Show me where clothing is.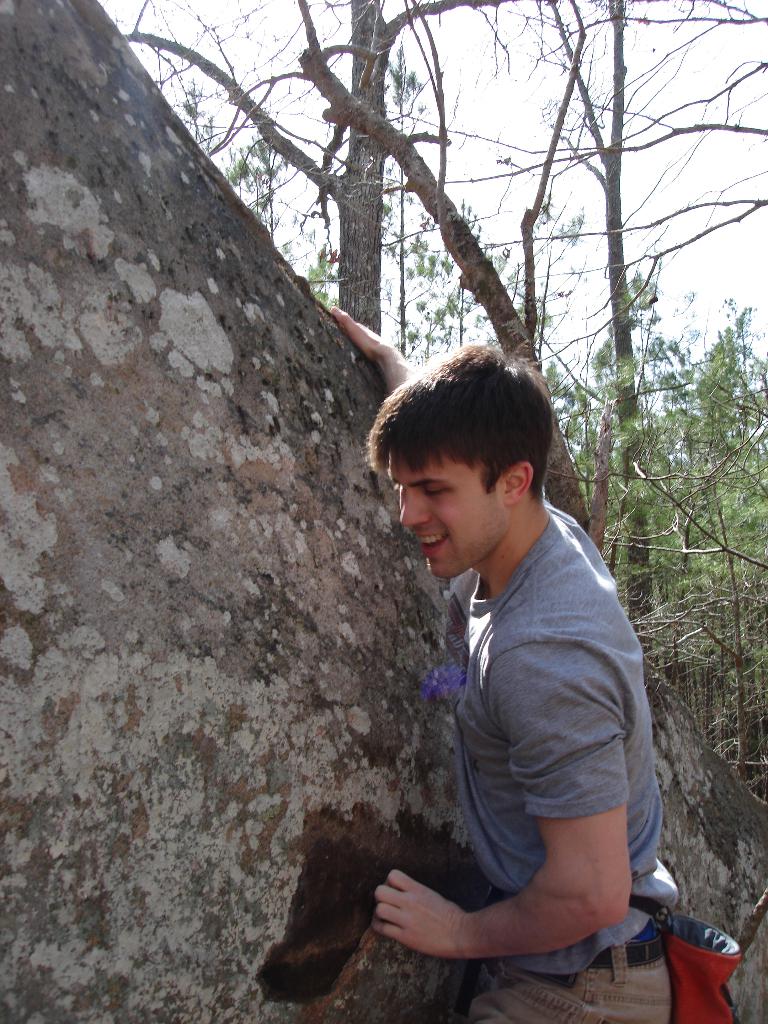
clothing is at 452, 493, 669, 1023.
